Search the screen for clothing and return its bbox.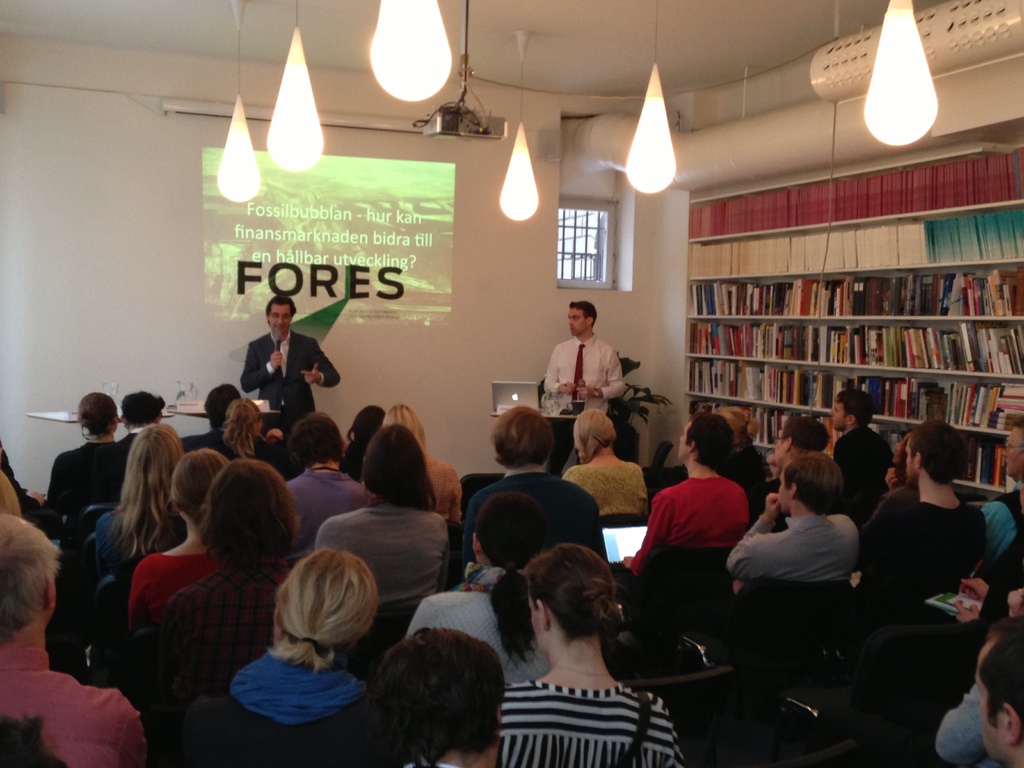
Found: <bbox>896, 482, 1023, 580</bbox>.
